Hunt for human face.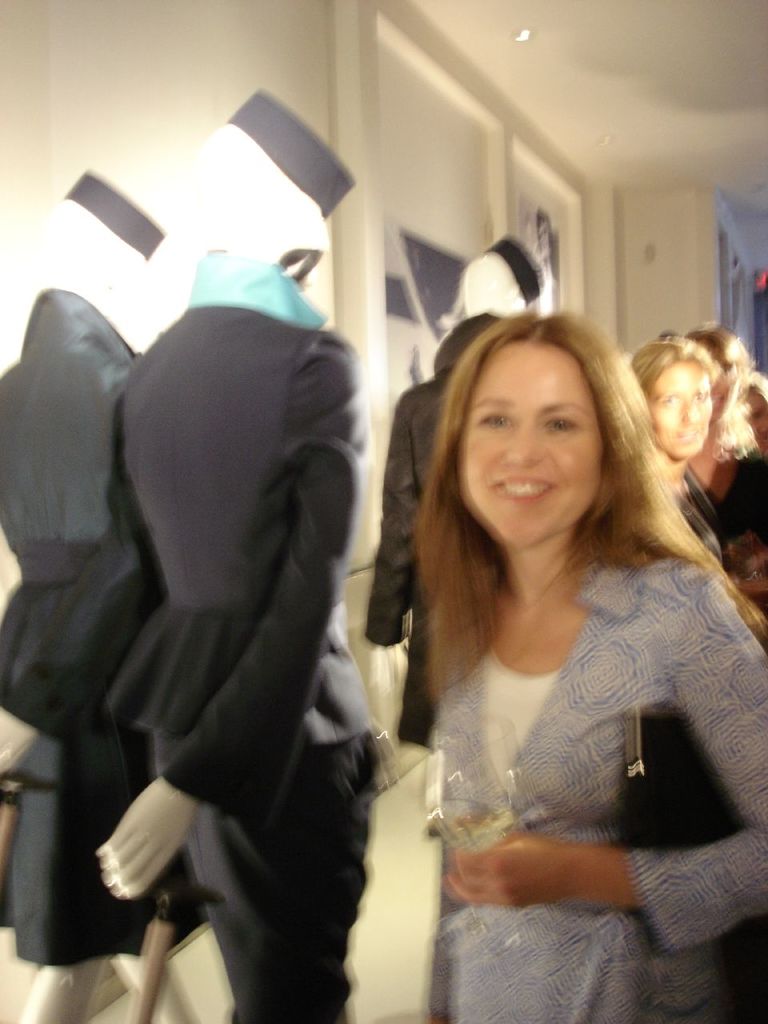
Hunted down at crop(449, 326, 605, 561).
